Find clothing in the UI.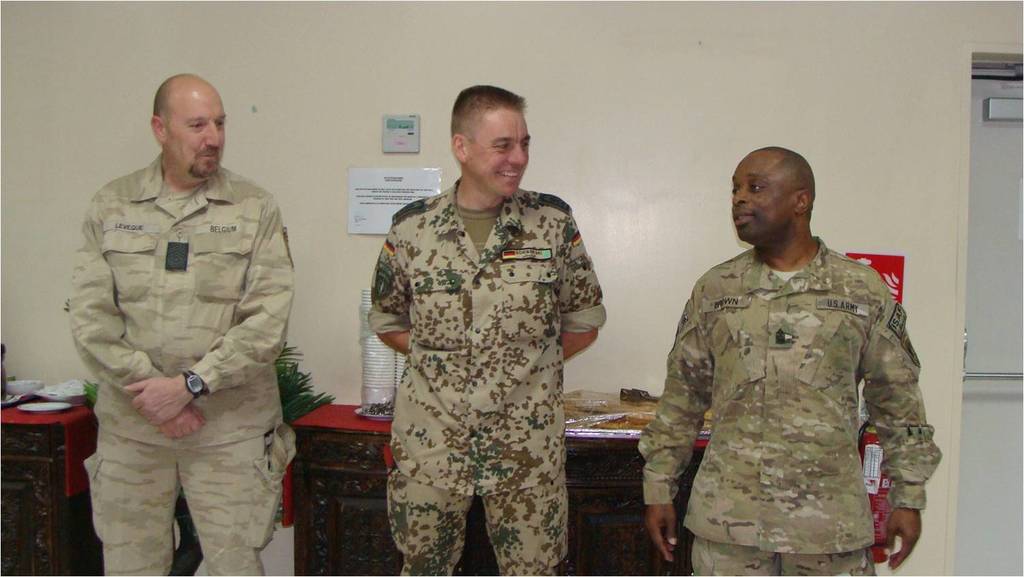
UI element at (359,182,614,576).
